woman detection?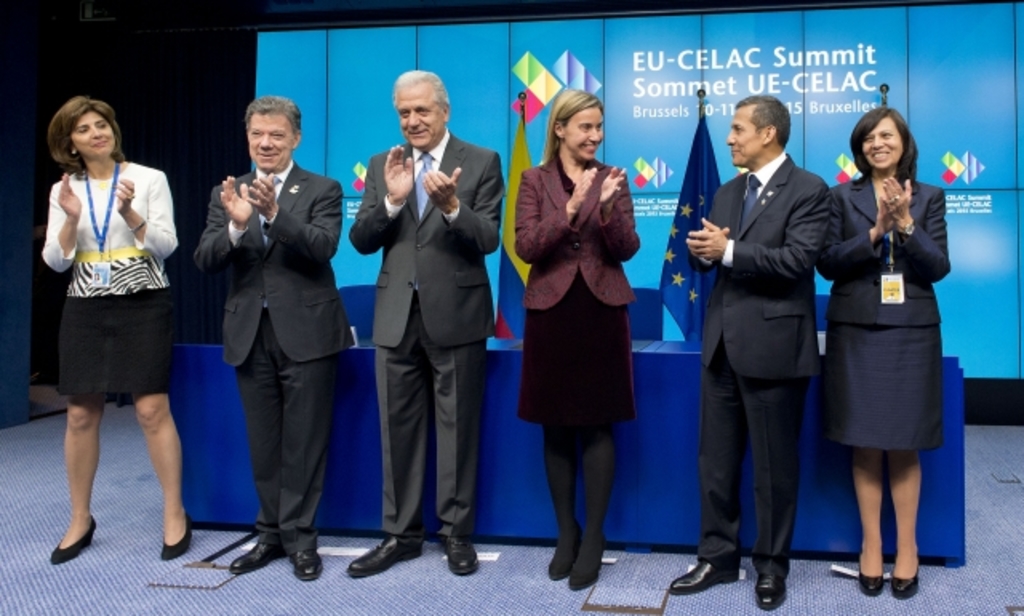
40, 94, 194, 566
